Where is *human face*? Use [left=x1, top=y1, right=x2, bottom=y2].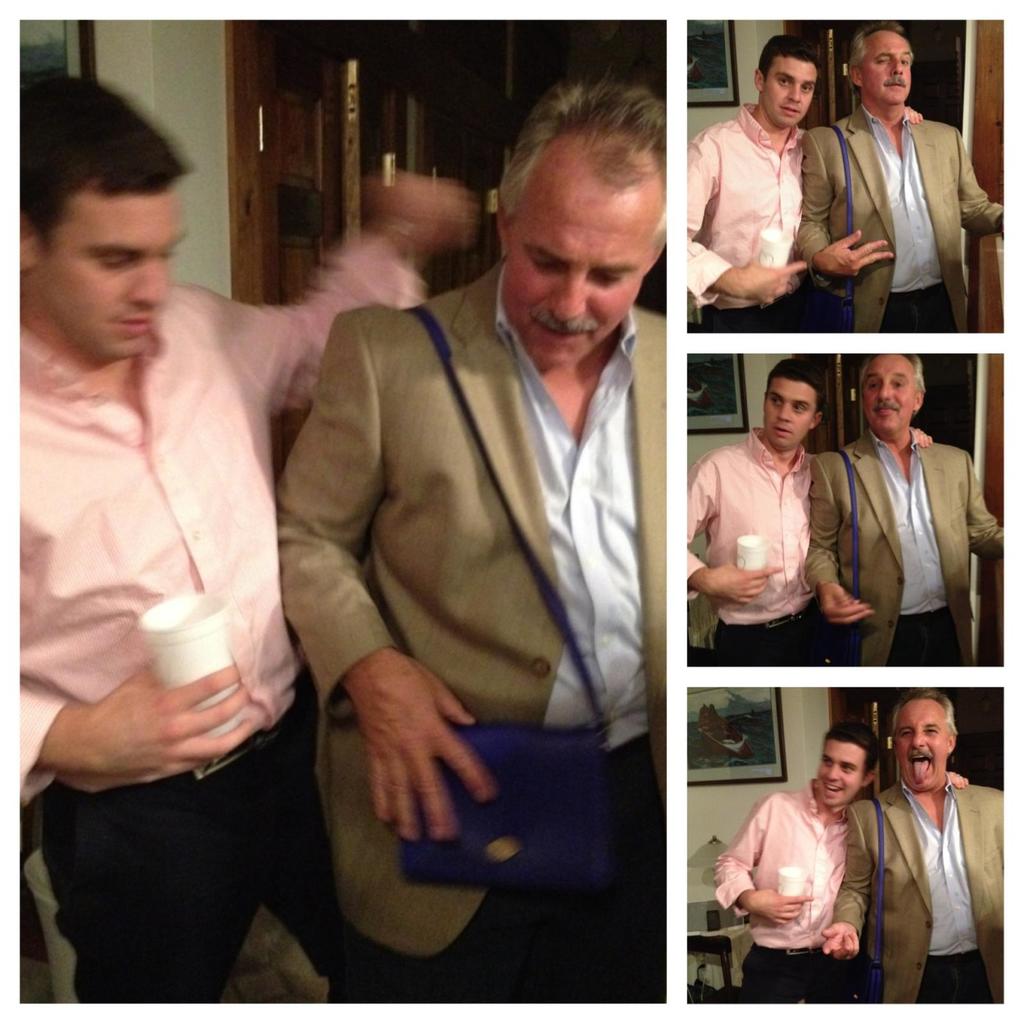
[left=861, top=33, right=911, bottom=102].
